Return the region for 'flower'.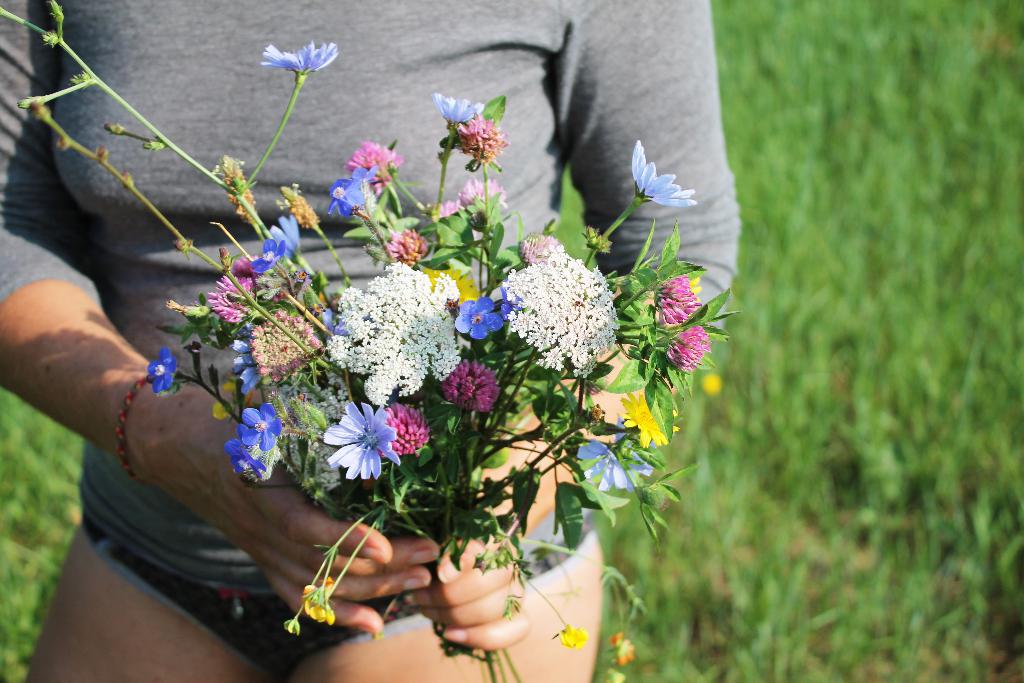
<bbox>431, 90, 488, 128</bbox>.
